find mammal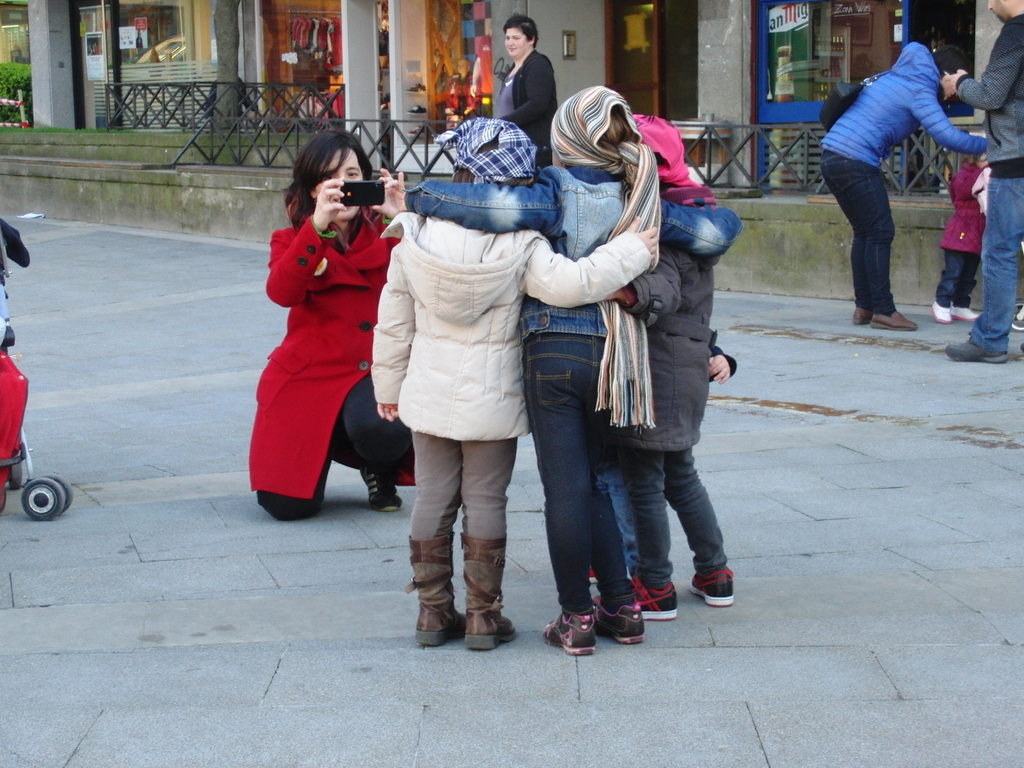
813:40:983:328
